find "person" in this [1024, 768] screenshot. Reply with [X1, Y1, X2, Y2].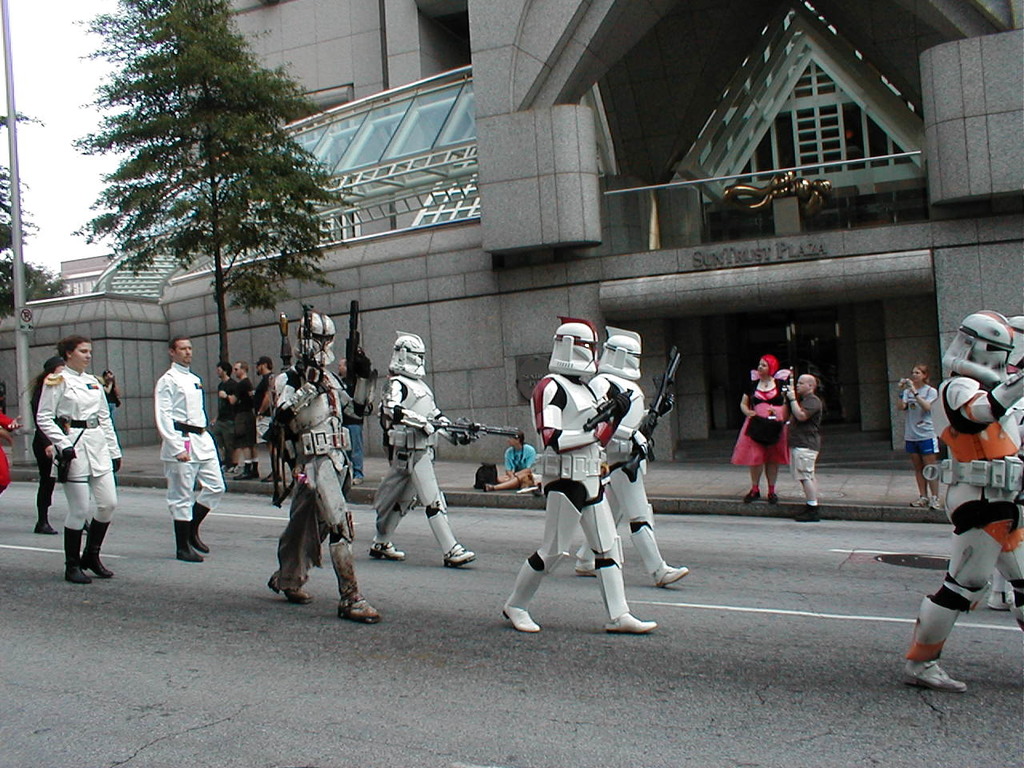
[37, 332, 114, 586].
